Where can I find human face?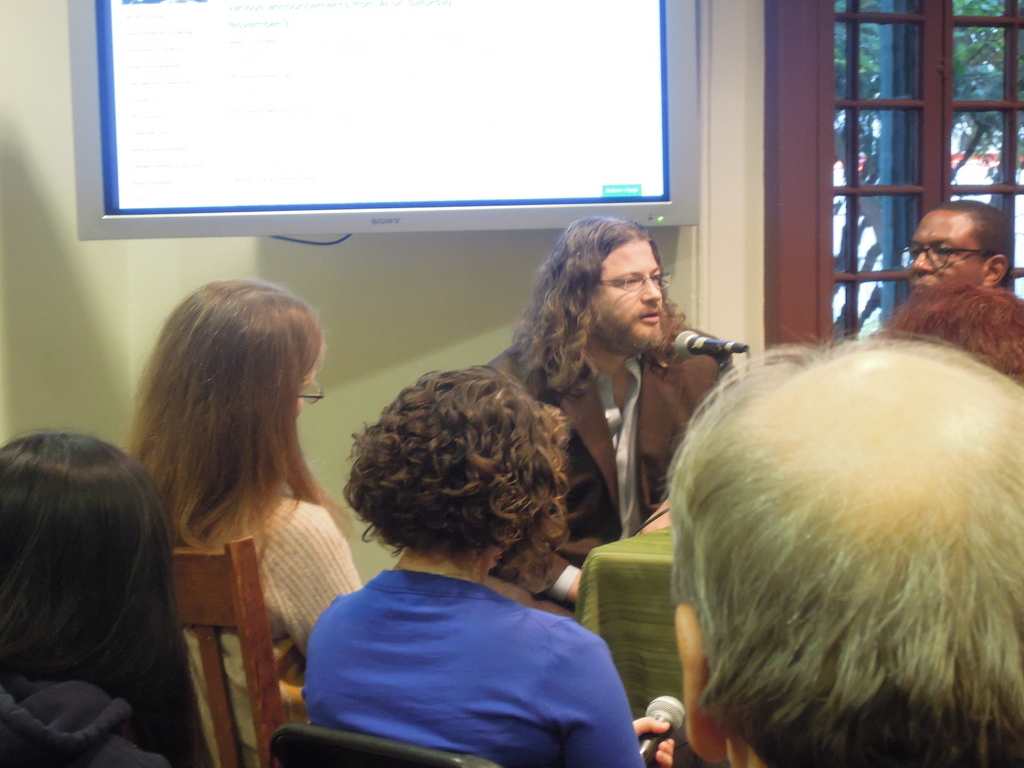
You can find it at locate(591, 238, 666, 348).
